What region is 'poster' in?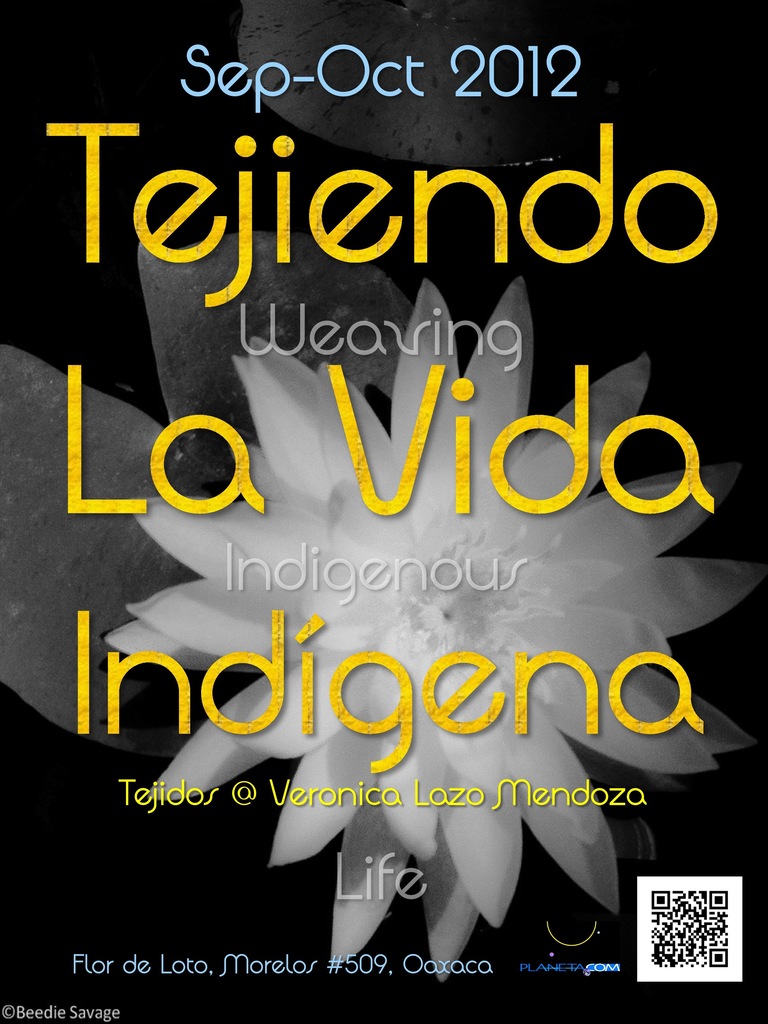
locate(0, 0, 767, 1023).
